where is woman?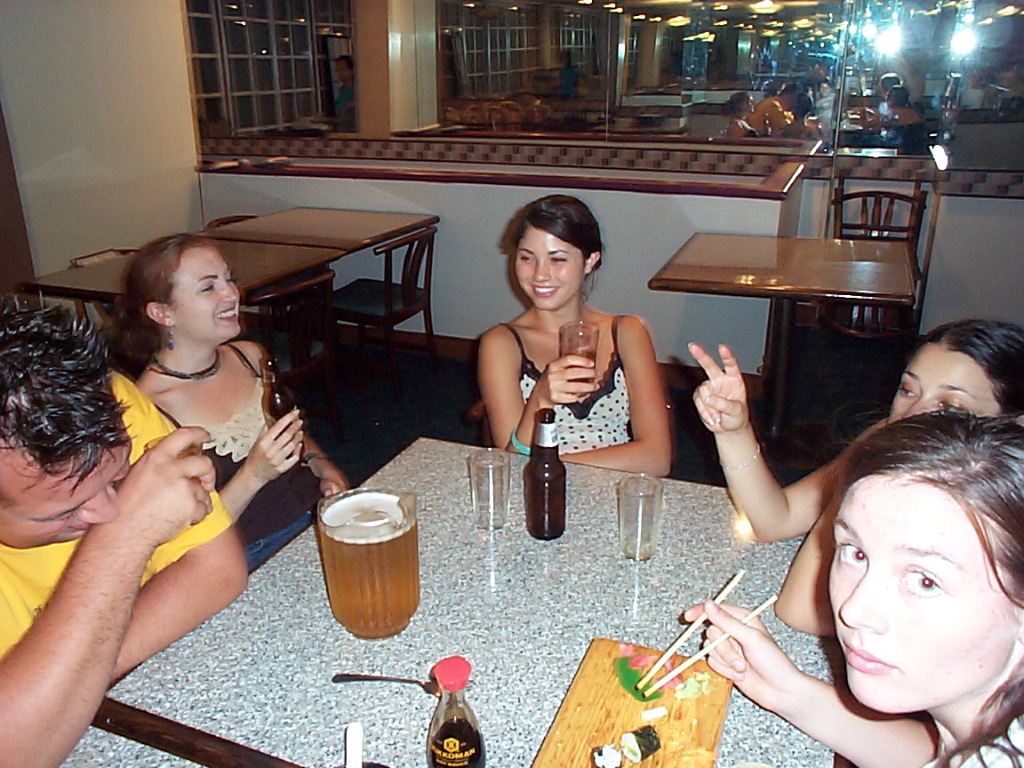
detection(474, 195, 672, 479).
